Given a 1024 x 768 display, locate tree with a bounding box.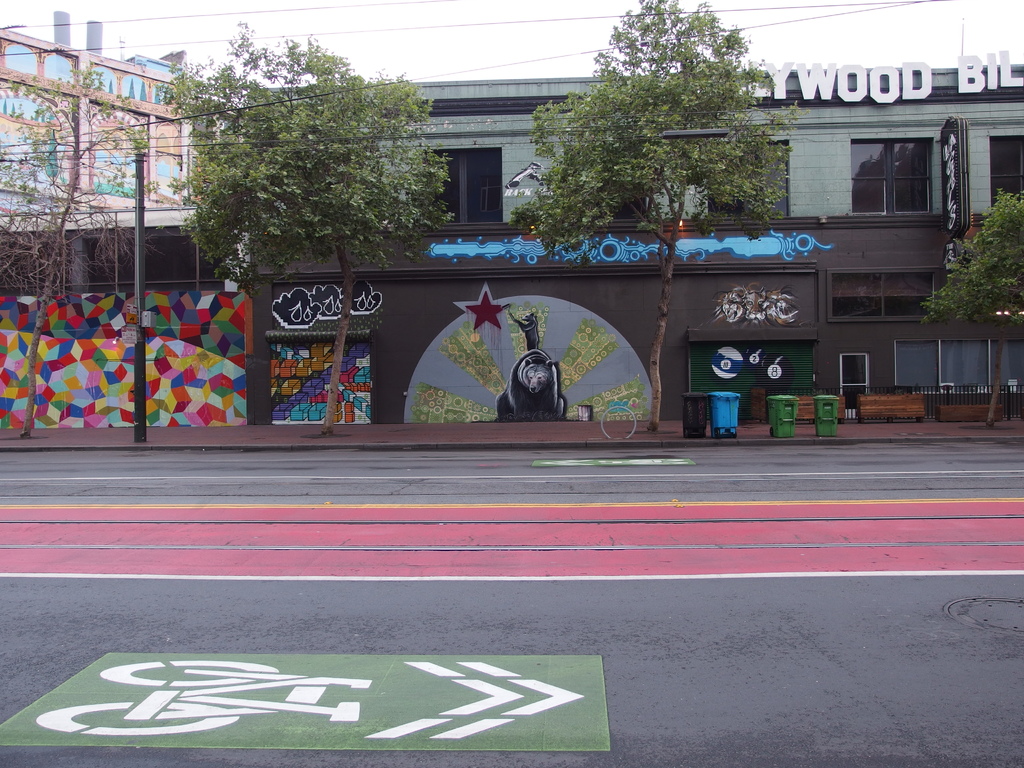
Located: (left=0, top=49, right=150, bottom=436).
